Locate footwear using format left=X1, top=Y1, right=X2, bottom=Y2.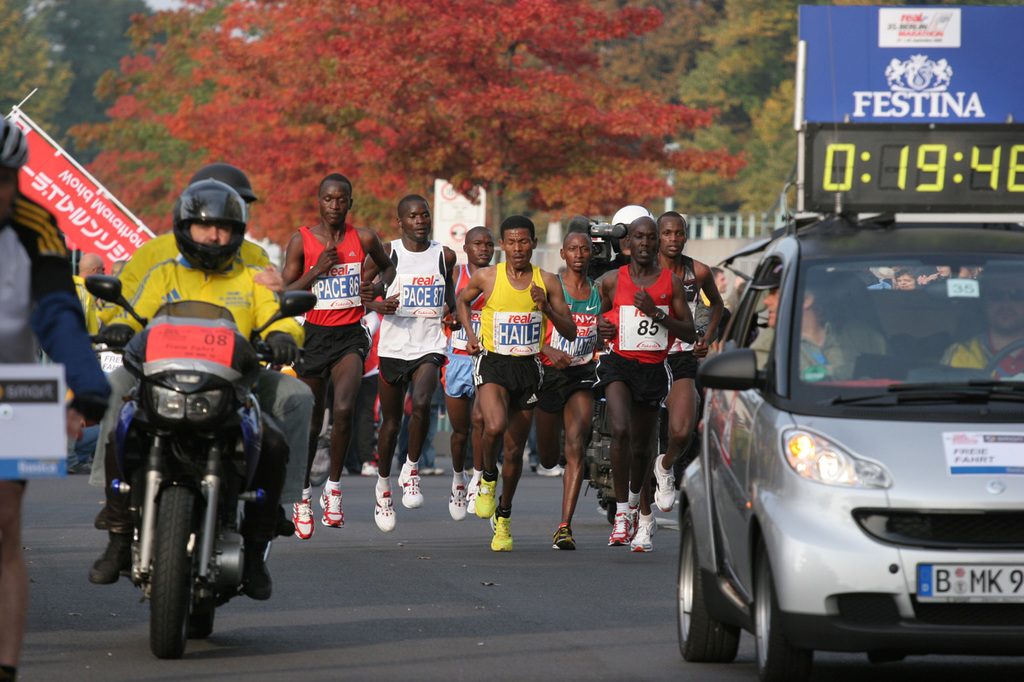
left=317, top=489, right=343, bottom=531.
